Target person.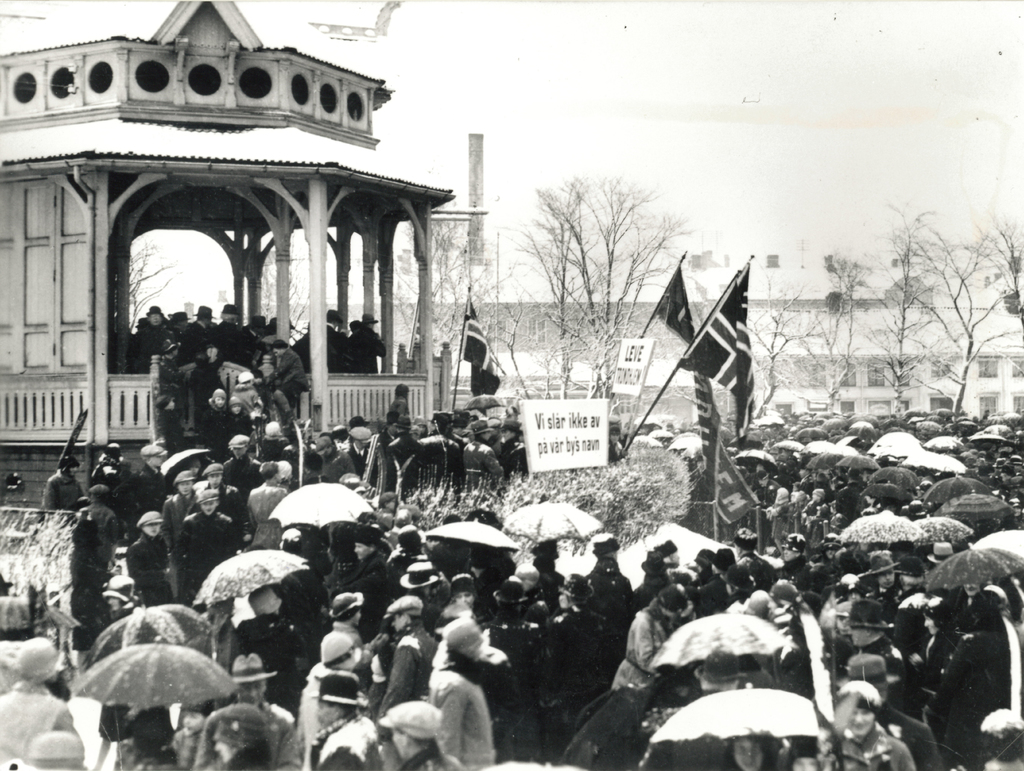
Target region: rect(94, 434, 148, 492).
